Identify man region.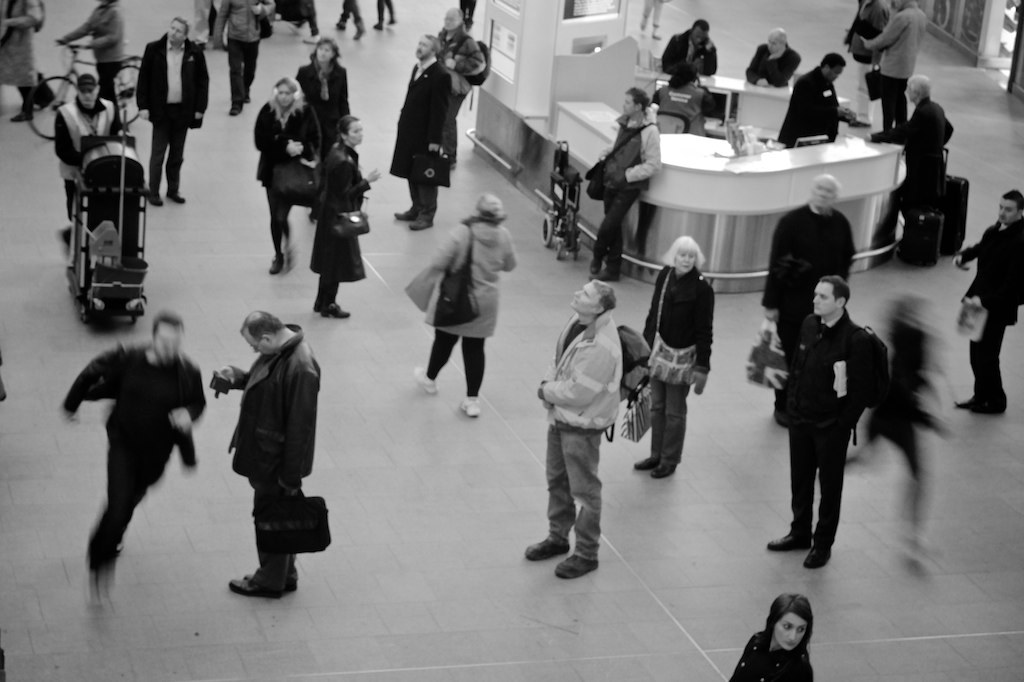
Region: (759,174,861,362).
